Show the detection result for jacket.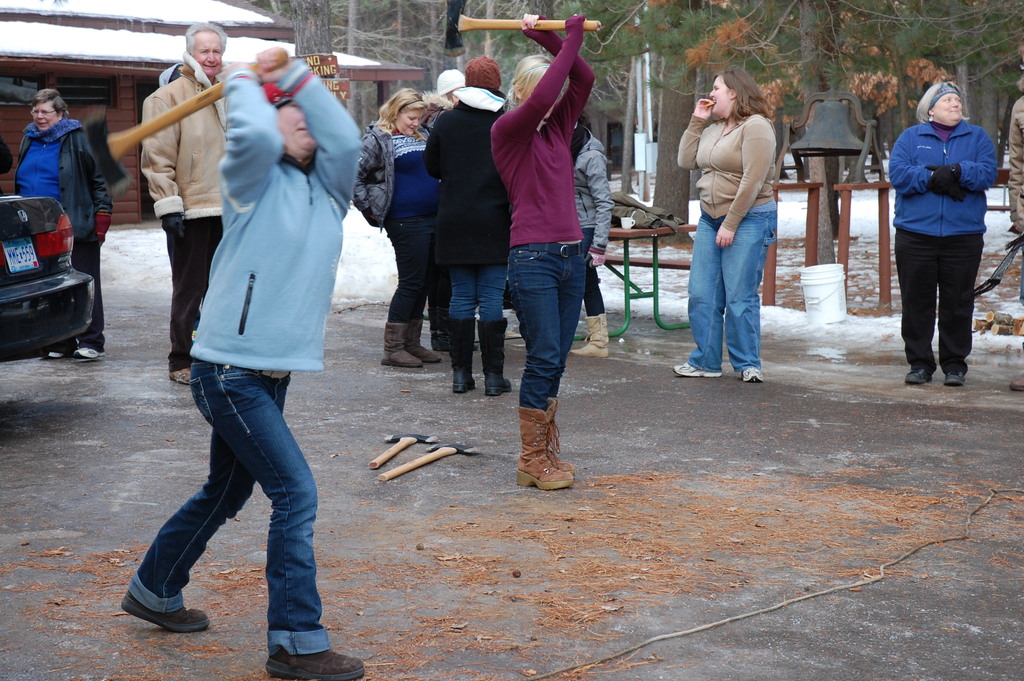
[x1=570, y1=124, x2=611, y2=254].
